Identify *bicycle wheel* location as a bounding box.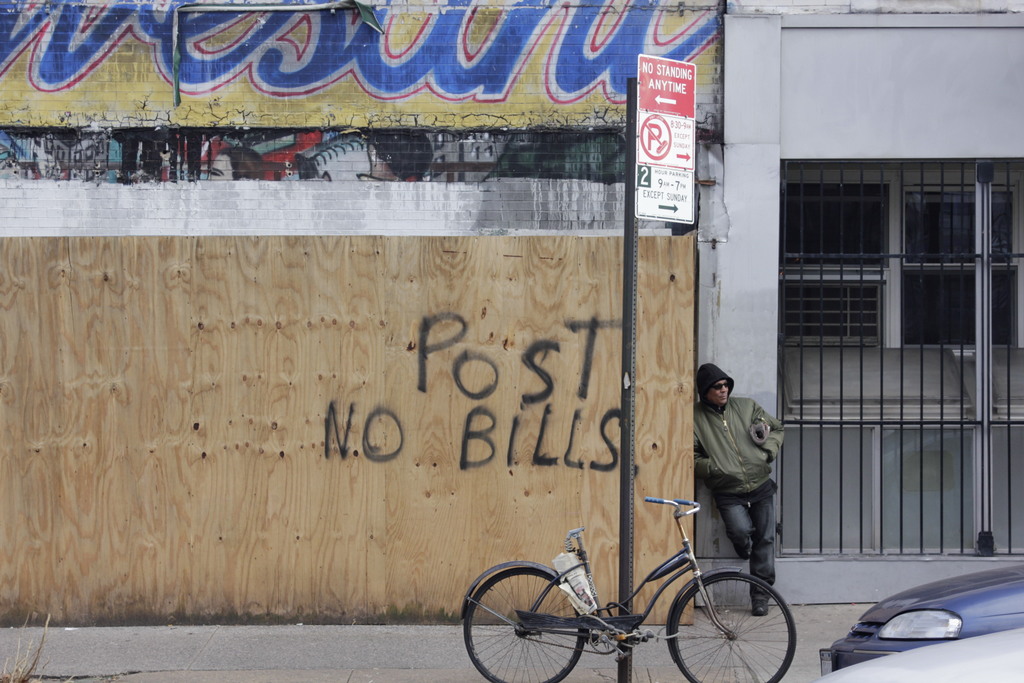
[462,569,586,682].
